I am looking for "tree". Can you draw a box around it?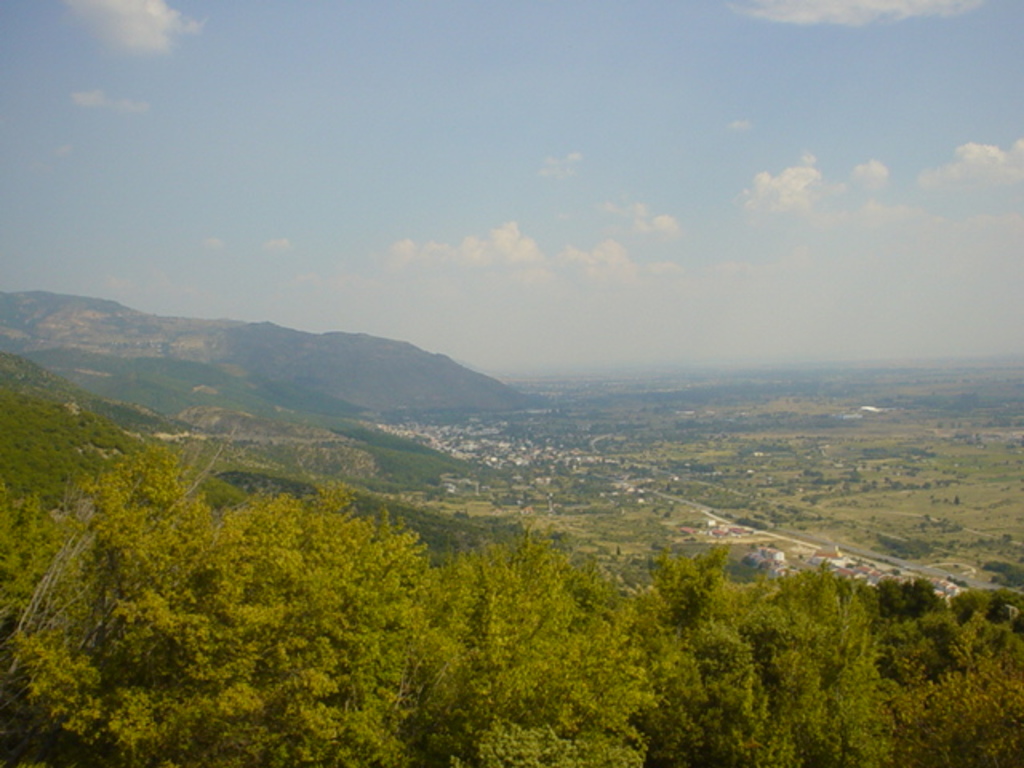
Sure, the bounding box is locate(414, 522, 658, 766).
